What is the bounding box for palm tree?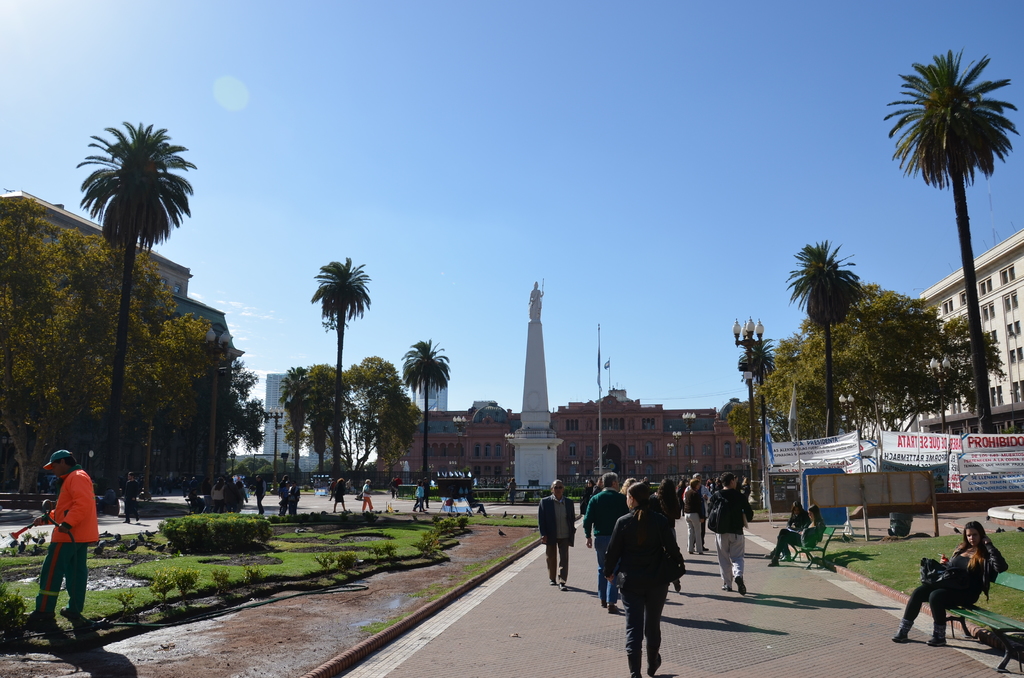
{"left": 883, "top": 54, "right": 1016, "bottom": 412}.
